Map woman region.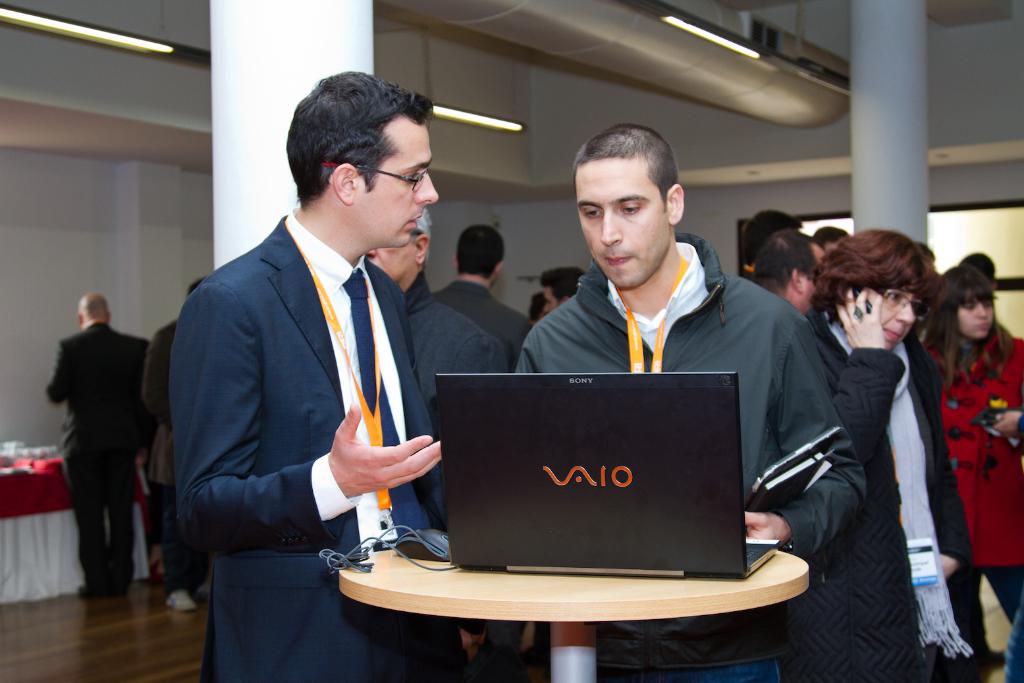
Mapped to <box>803,227,971,682</box>.
